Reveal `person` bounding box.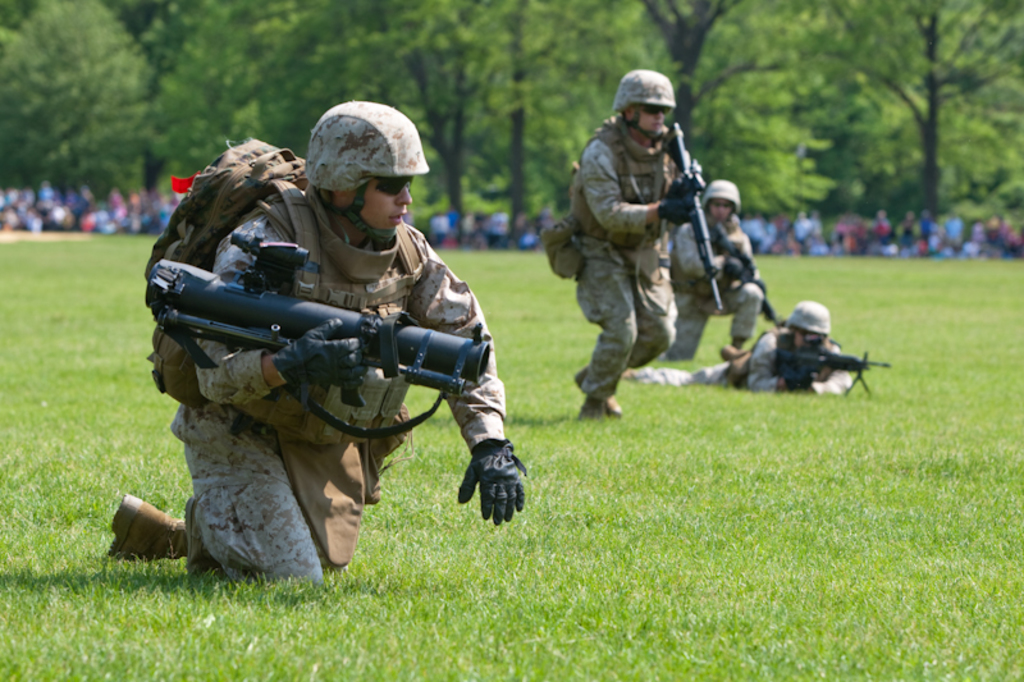
Revealed: region(608, 301, 837, 399).
